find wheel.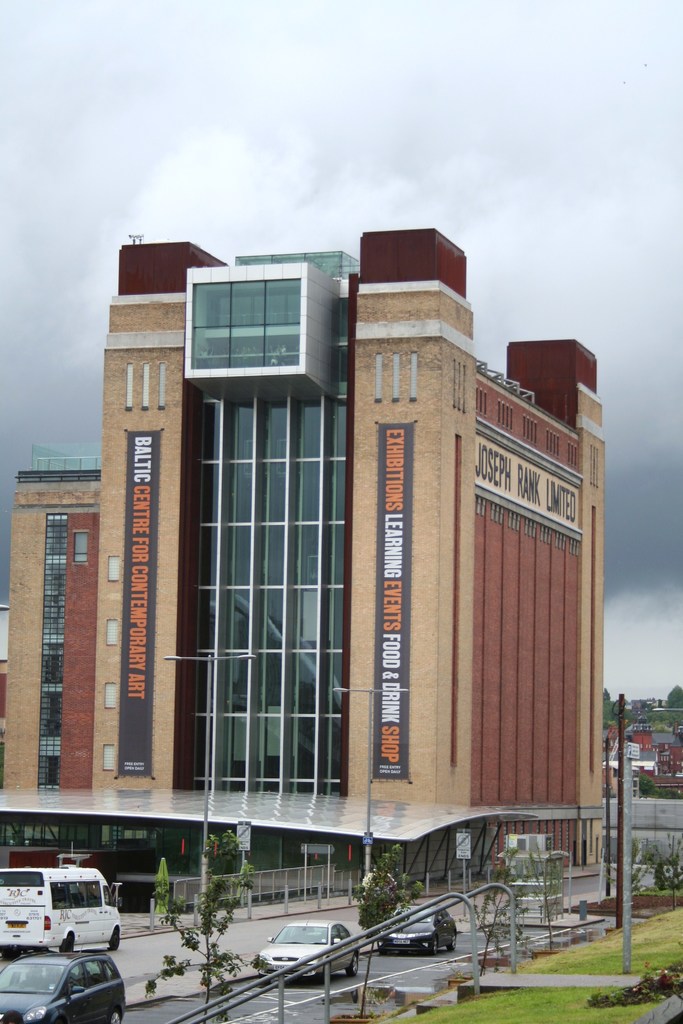
bbox=(448, 934, 456, 947).
